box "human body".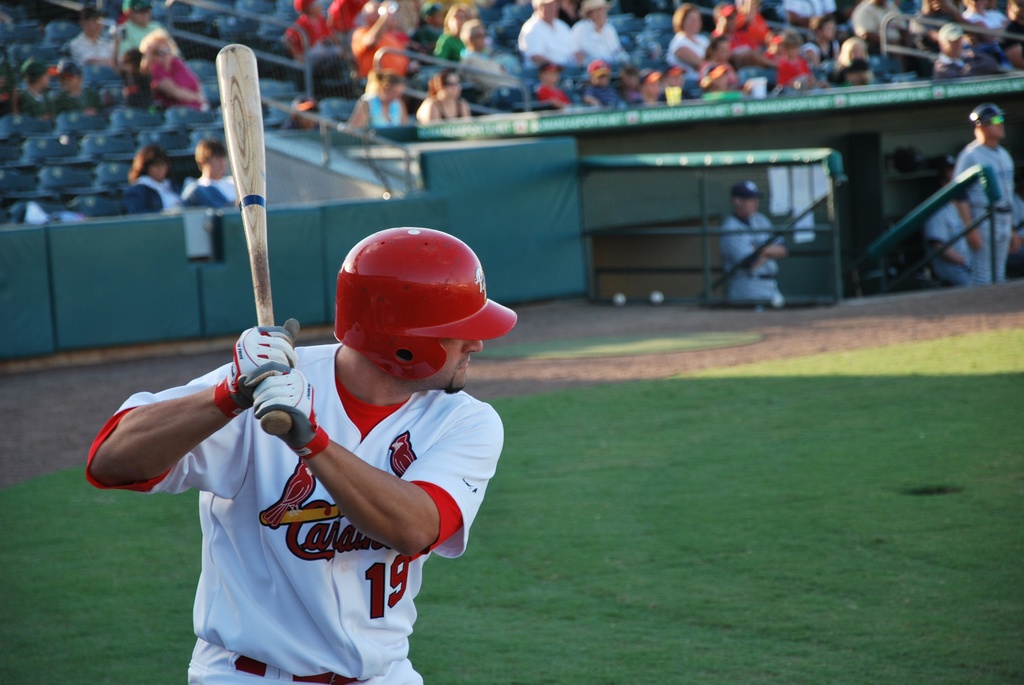
x1=182, y1=135, x2=237, y2=206.
